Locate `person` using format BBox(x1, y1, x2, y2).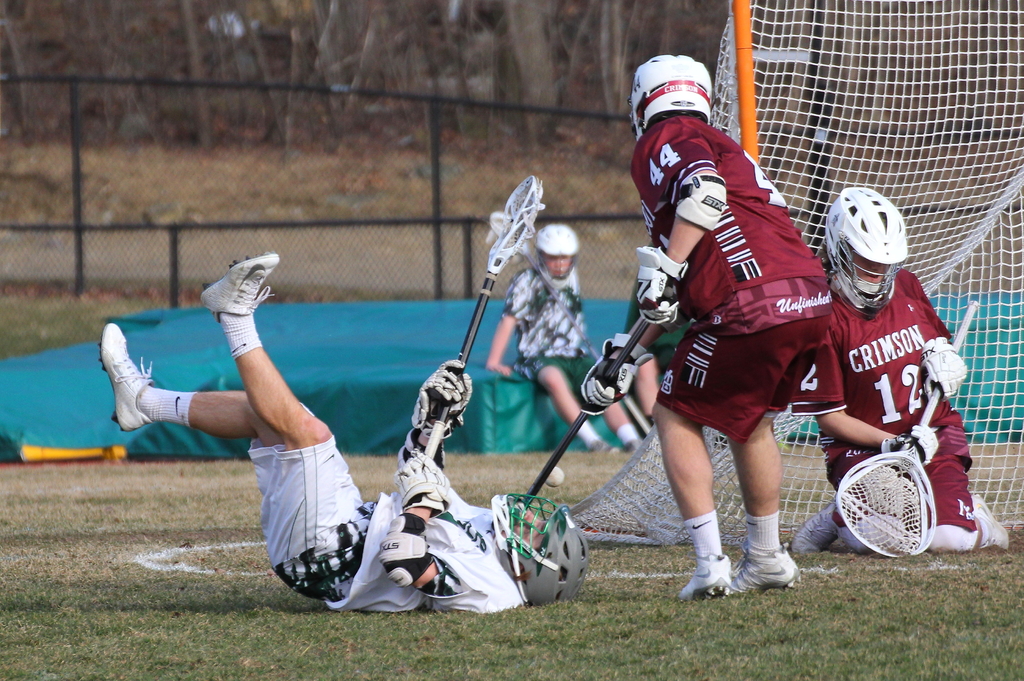
BBox(96, 254, 595, 610).
